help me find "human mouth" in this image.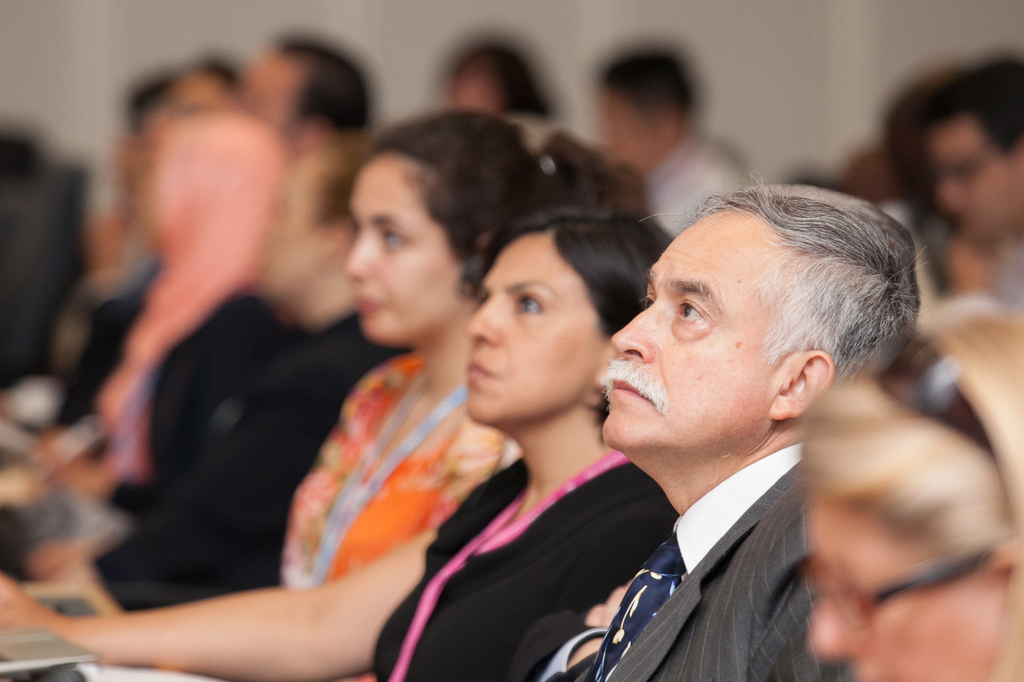
Found it: <bbox>609, 358, 653, 413</bbox>.
